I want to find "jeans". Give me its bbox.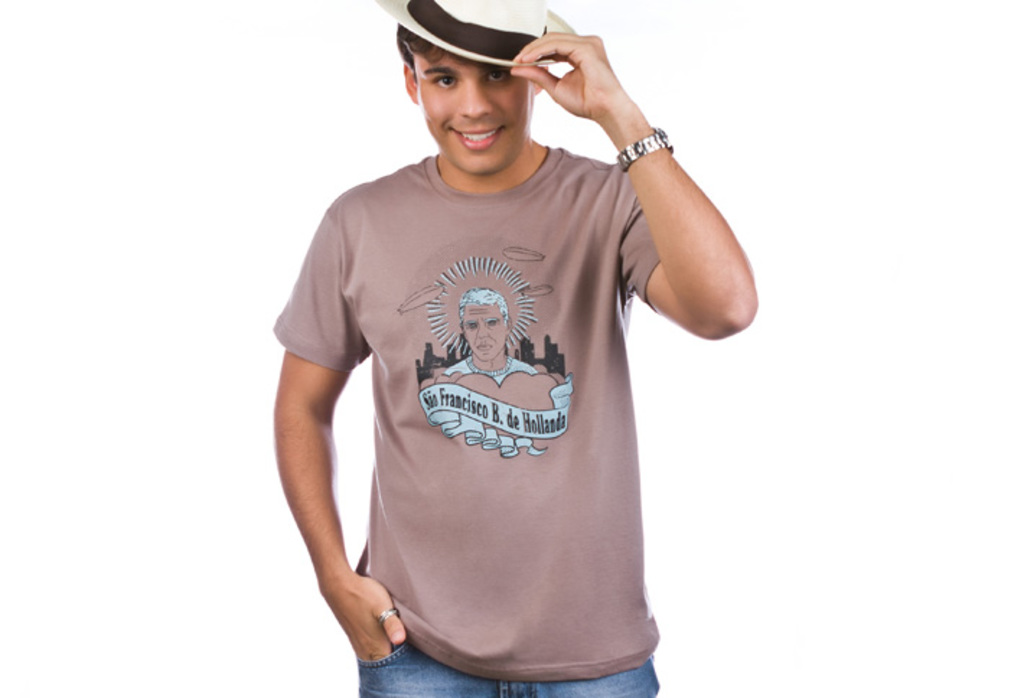
box(359, 636, 665, 697).
